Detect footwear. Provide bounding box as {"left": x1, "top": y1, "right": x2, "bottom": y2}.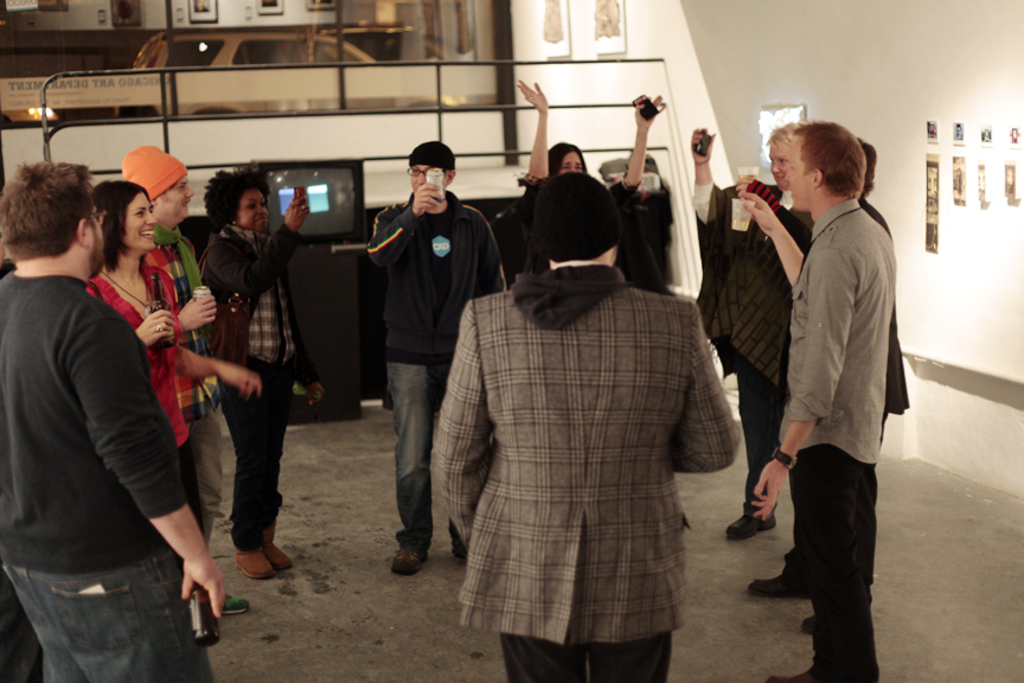
{"left": 769, "top": 675, "right": 815, "bottom": 682}.
